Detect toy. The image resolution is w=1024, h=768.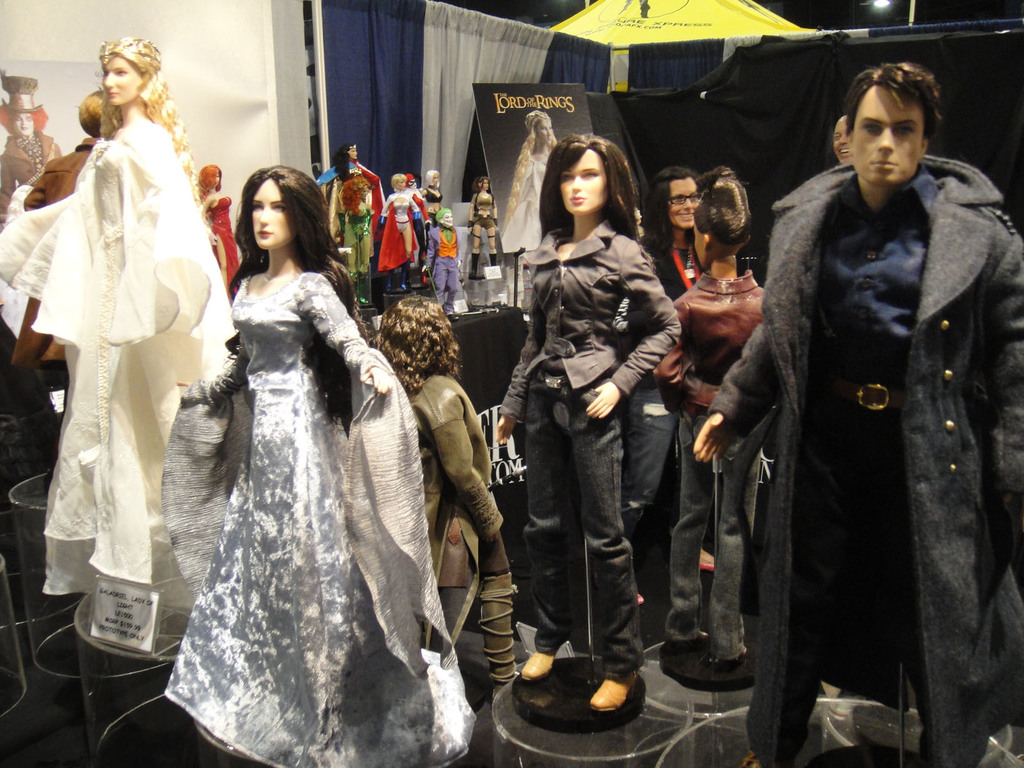
342, 177, 374, 280.
